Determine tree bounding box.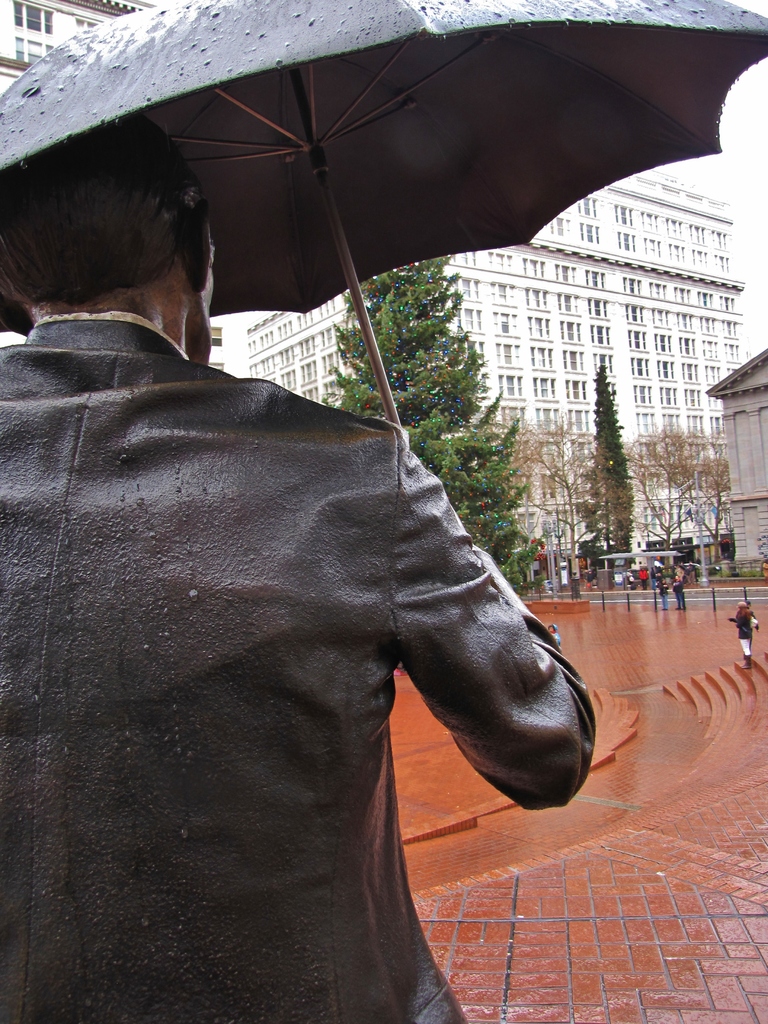
Determined: box=[584, 356, 642, 565].
